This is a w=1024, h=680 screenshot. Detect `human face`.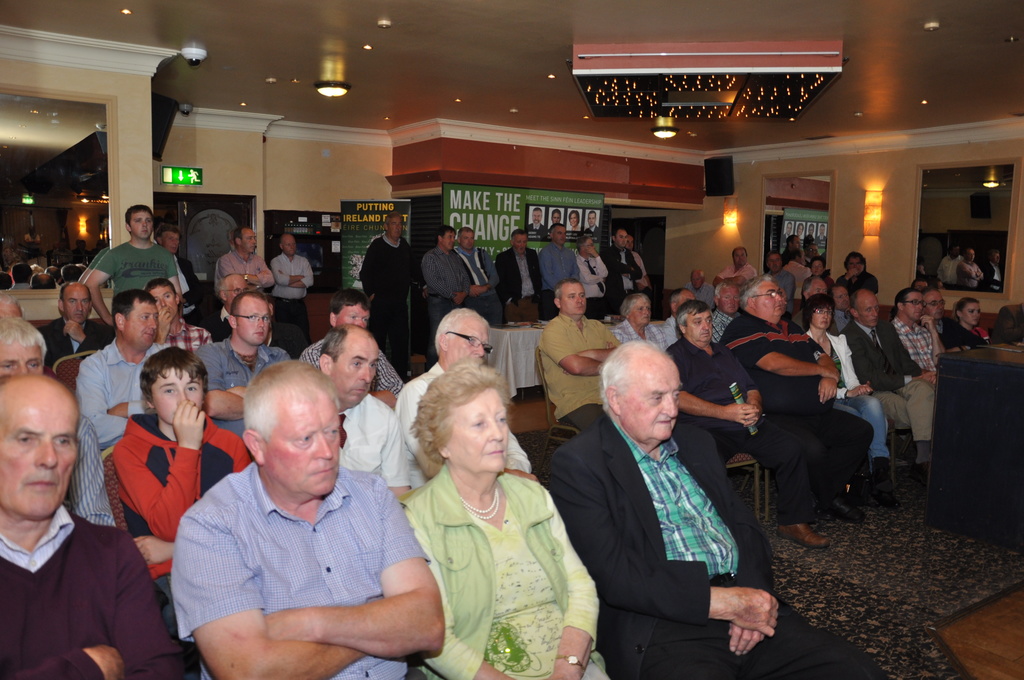
0:385:79:519.
